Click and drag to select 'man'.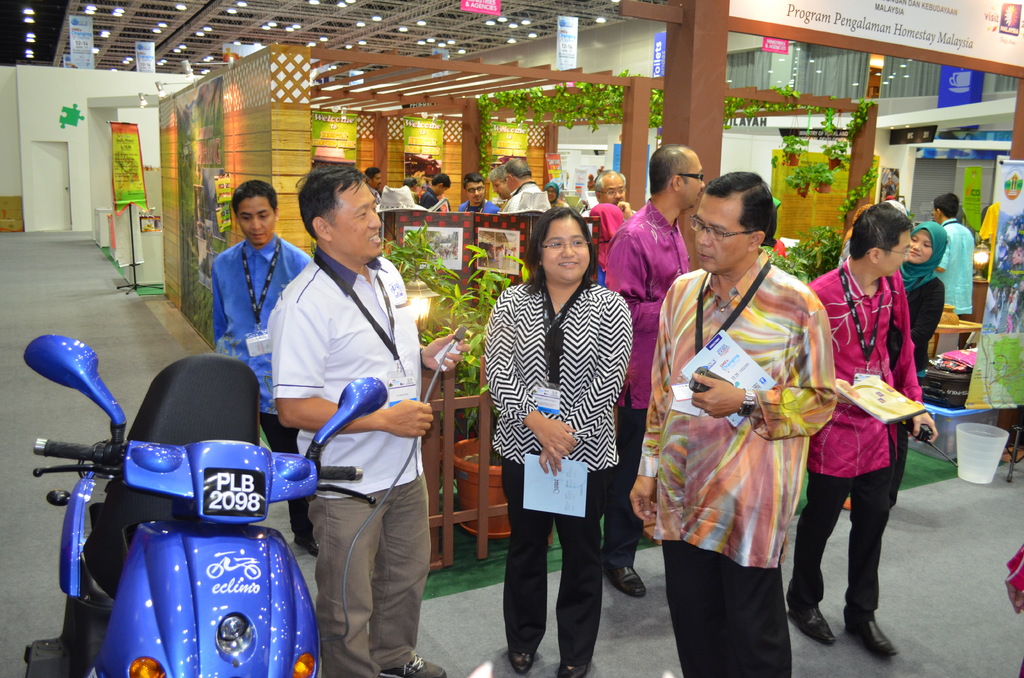
Selection: region(255, 192, 440, 653).
